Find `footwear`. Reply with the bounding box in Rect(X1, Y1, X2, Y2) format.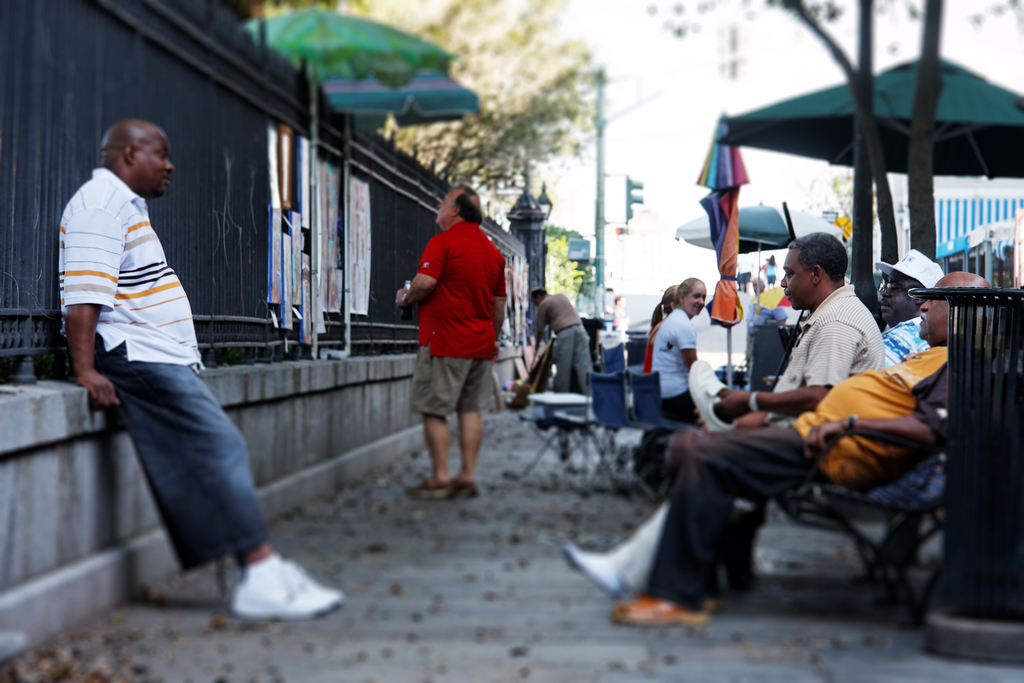
Rect(613, 593, 732, 625).
